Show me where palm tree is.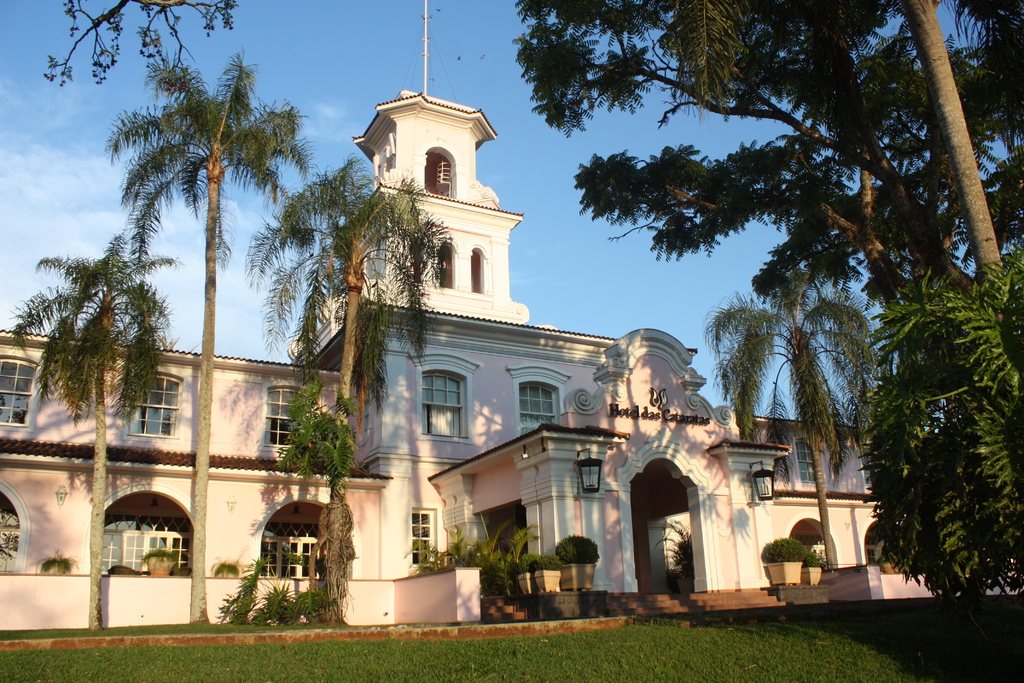
palm tree is at <bbox>283, 154, 418, 630</bbox>.
